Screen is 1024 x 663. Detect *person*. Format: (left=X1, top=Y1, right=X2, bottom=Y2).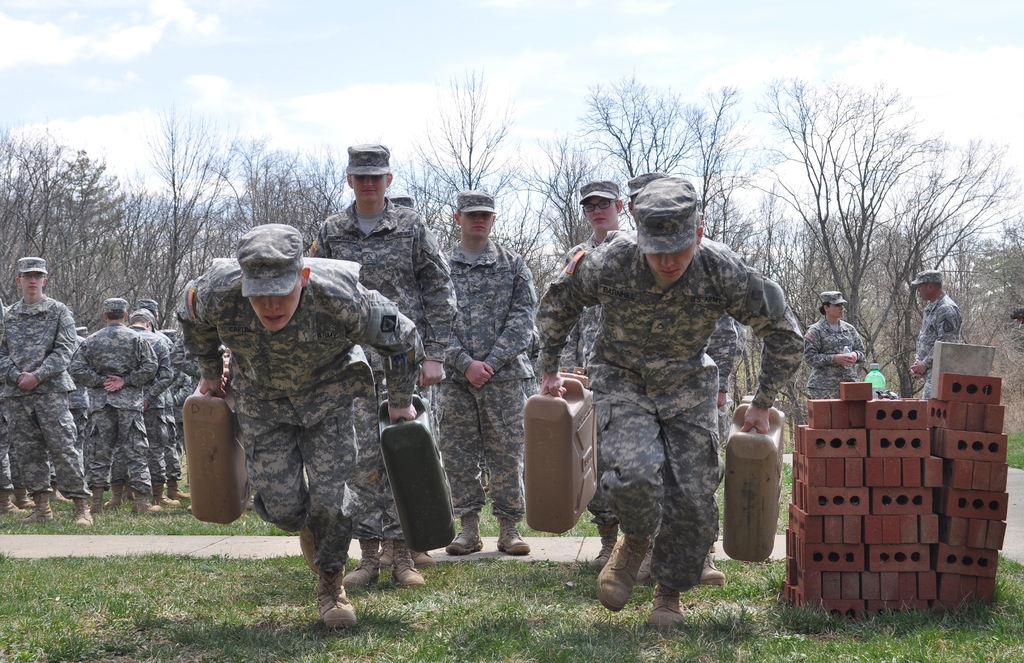
(left=307, top=143, right=460, bottom=597).
